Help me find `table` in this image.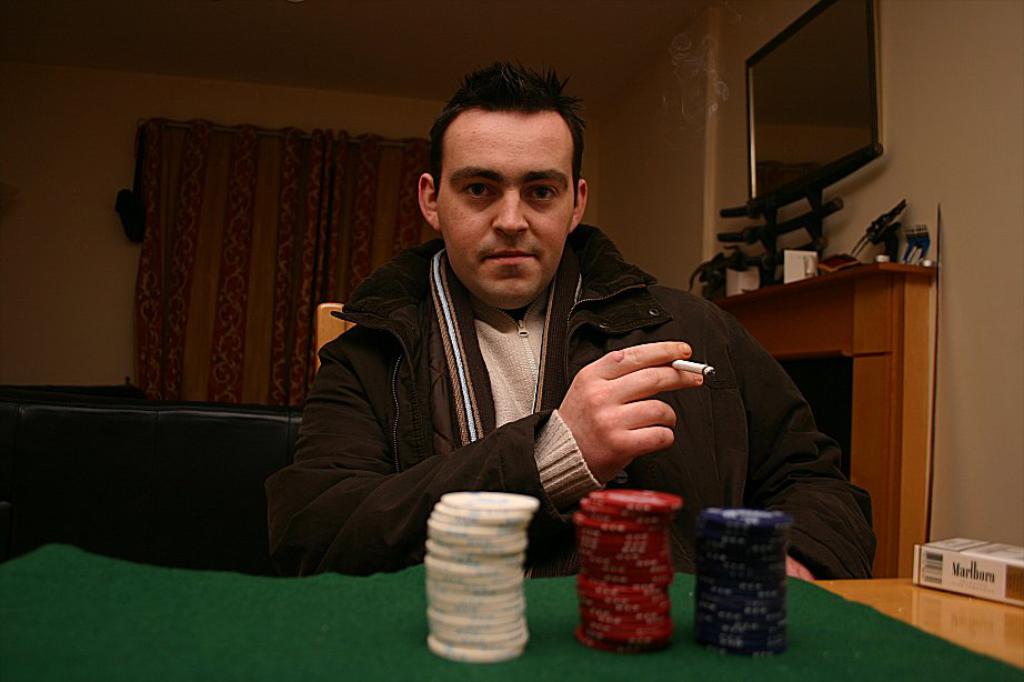
Found it: 0:546:1023:681.
